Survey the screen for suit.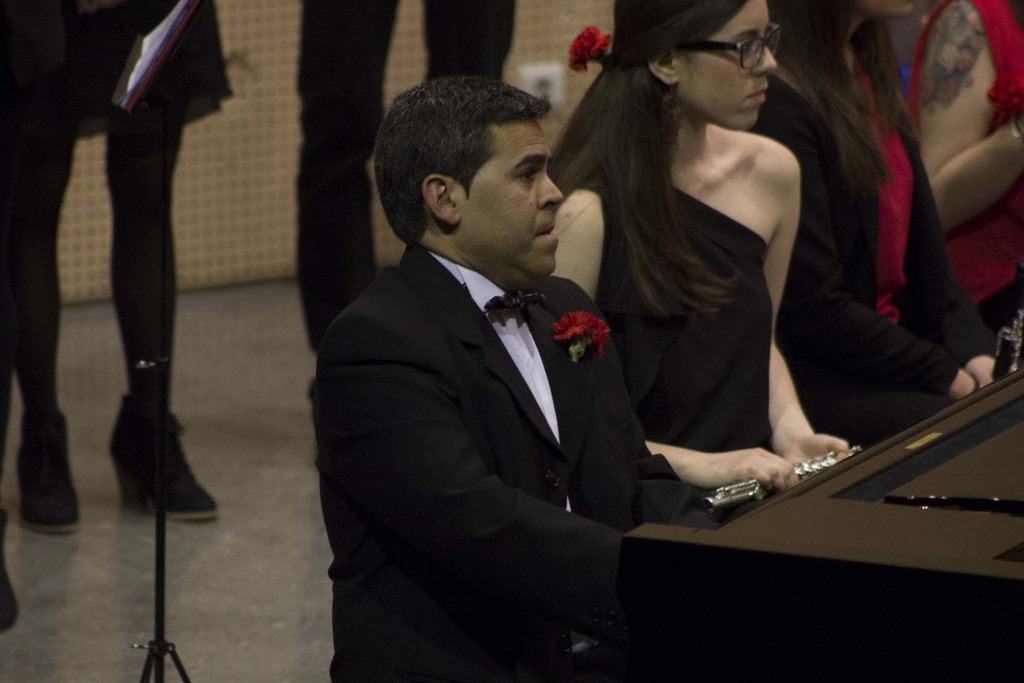
Survey found: 317 129 692 663.
